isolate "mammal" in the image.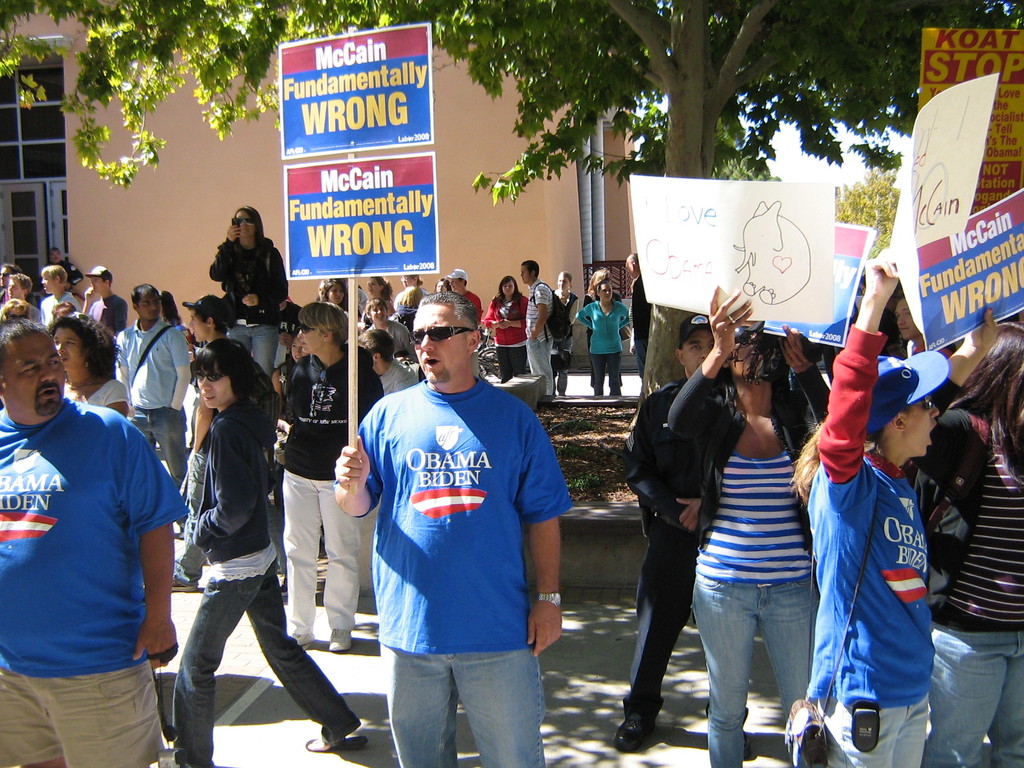
Isolated region: rect(171, 291, 230, 593).
